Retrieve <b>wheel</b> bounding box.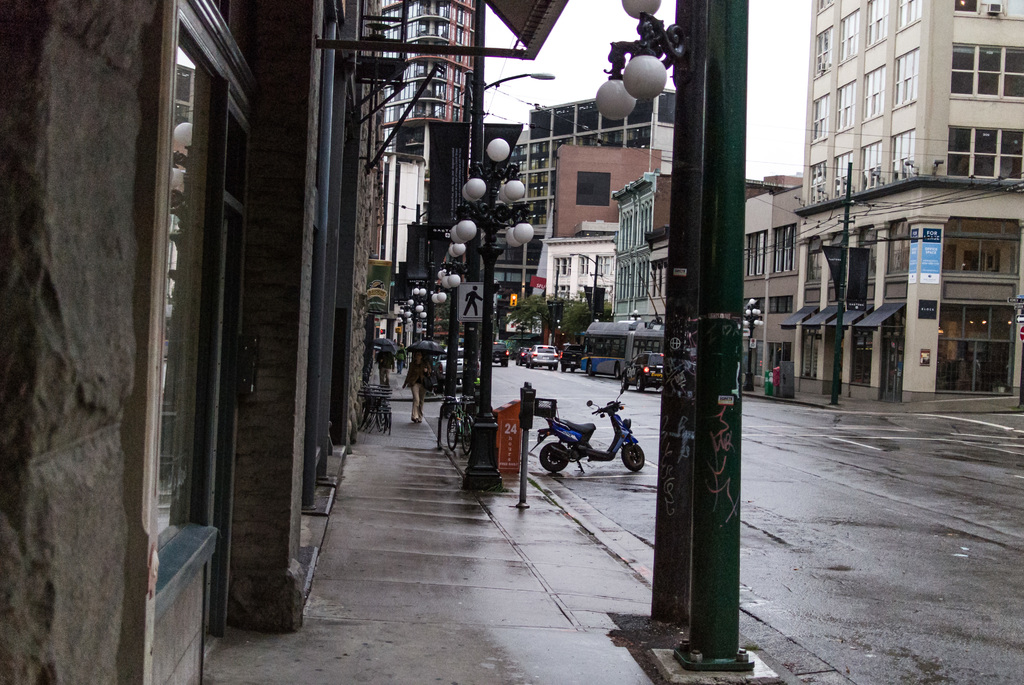
Bounding box: crop(570, 366, 576, 372).
